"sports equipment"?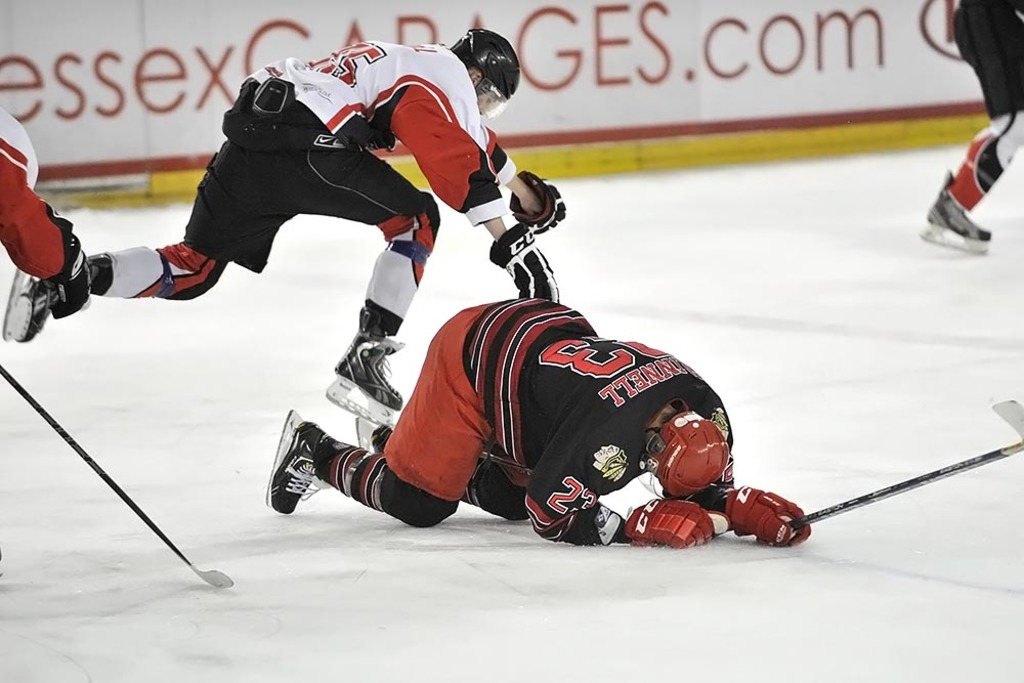
rect(735, 398, 1023, 530)
